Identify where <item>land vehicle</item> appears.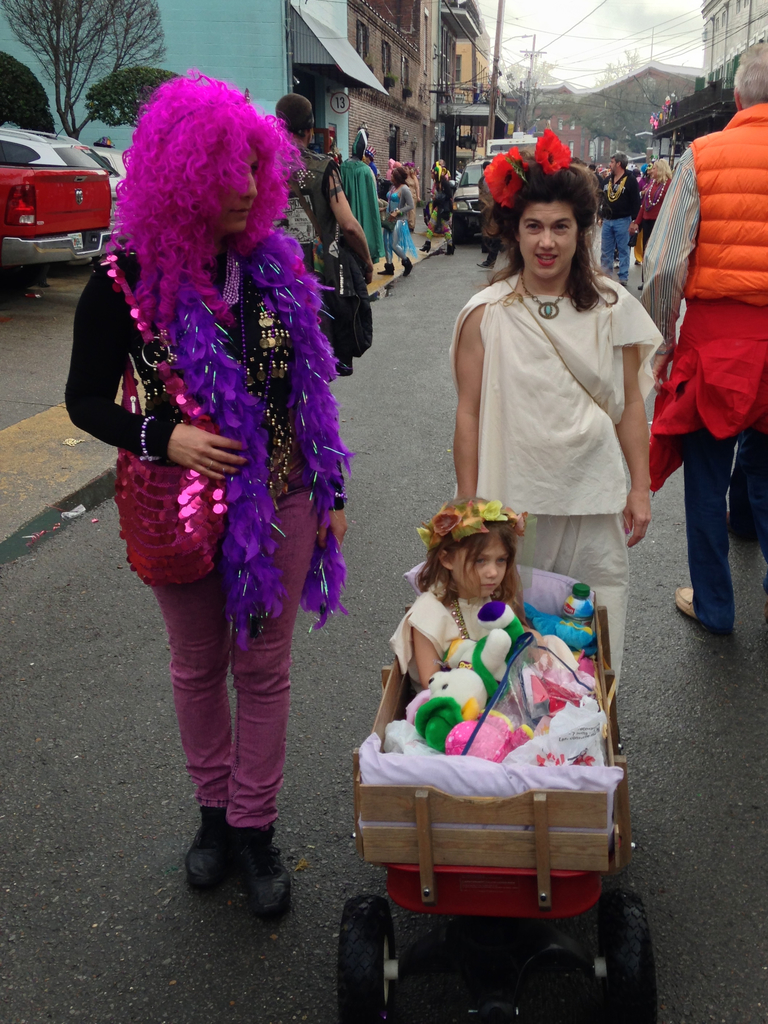
Appears at 0 127 127 243.
